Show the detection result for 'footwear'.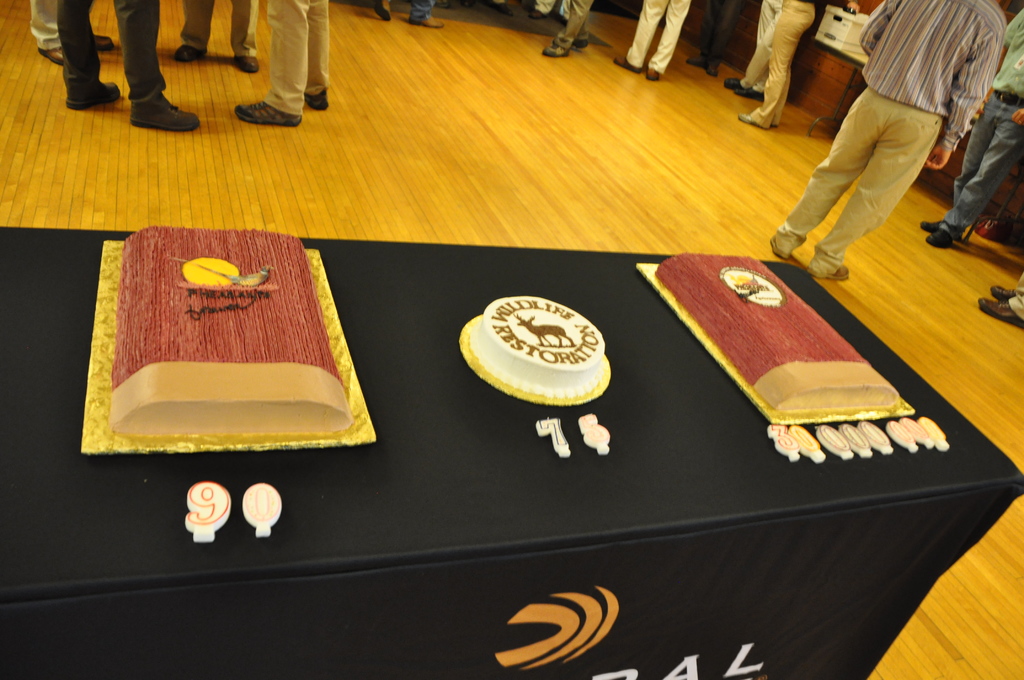
l=723, t=80, r=746, b=90.
